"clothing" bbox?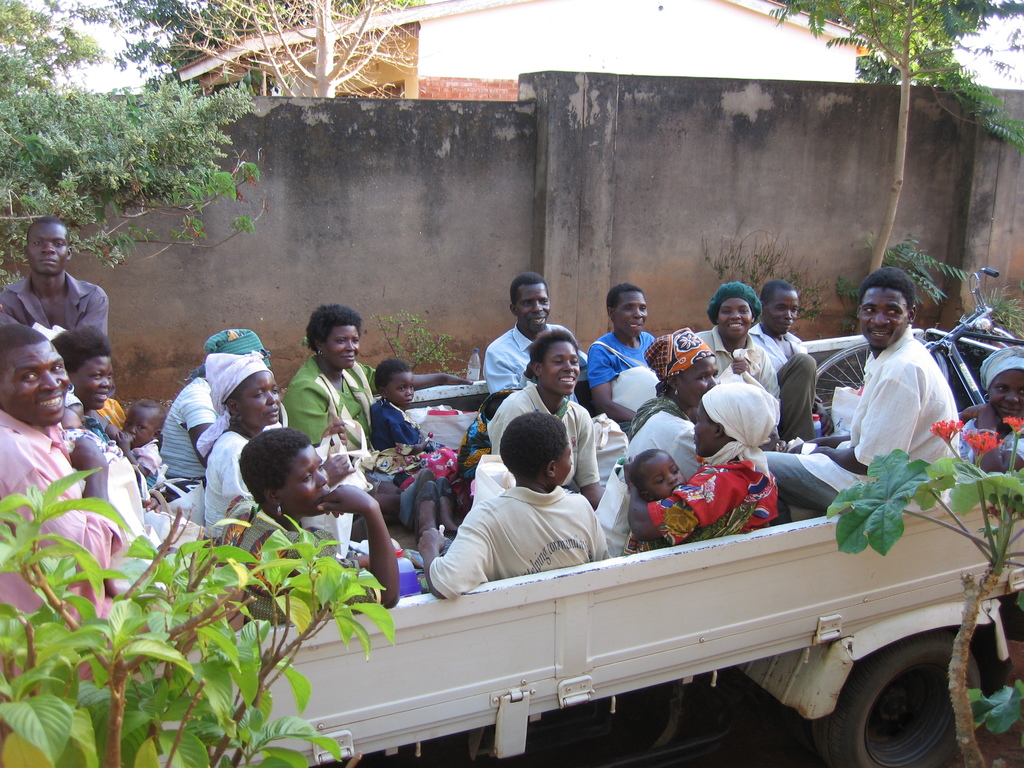
(484, 322, 586, 403)
